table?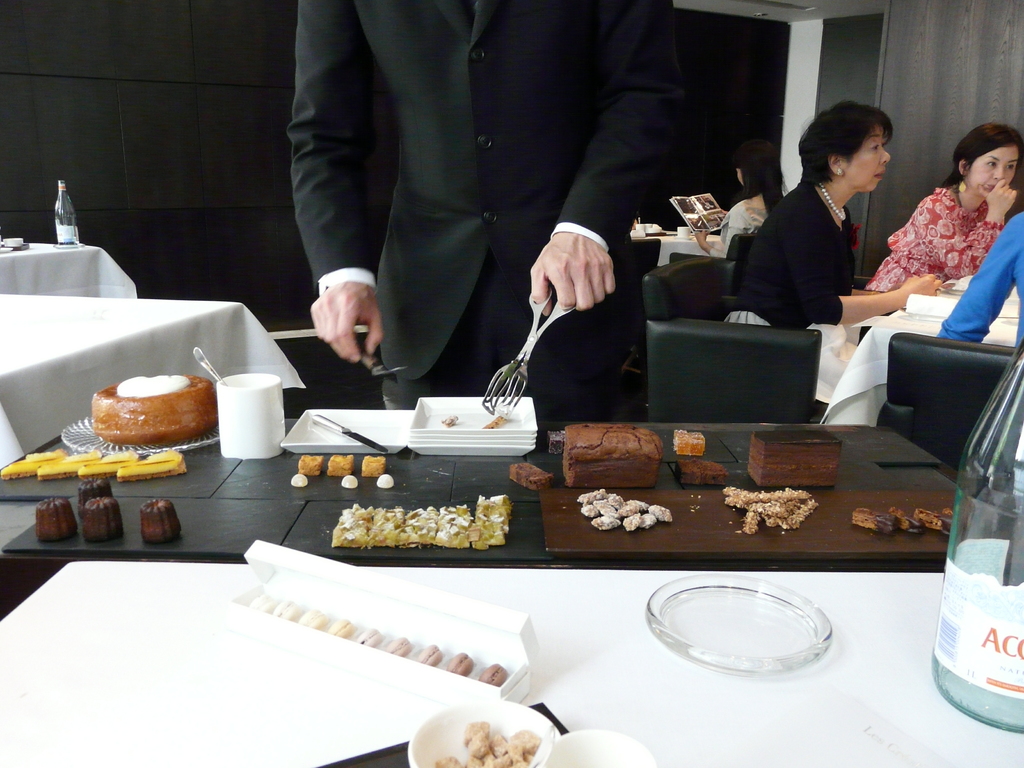
pyautogui.locateOnScreen(822, 273, 1019, 426)
